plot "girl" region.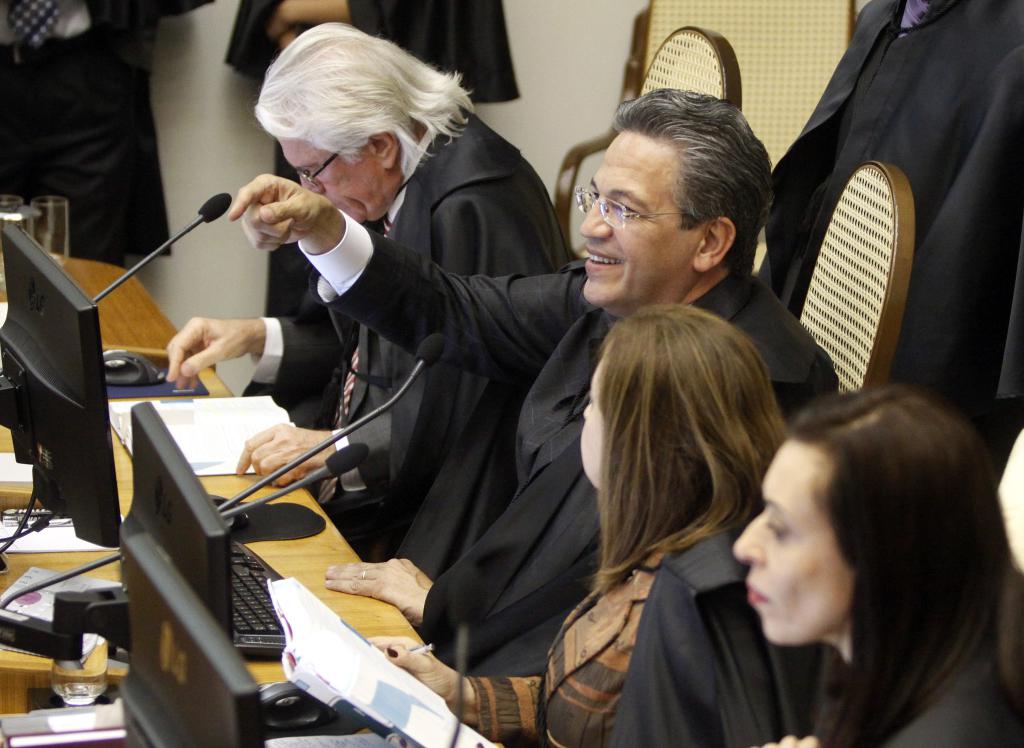
Plotted at [x1=733, y1=384, x2=1023, y2=747].
